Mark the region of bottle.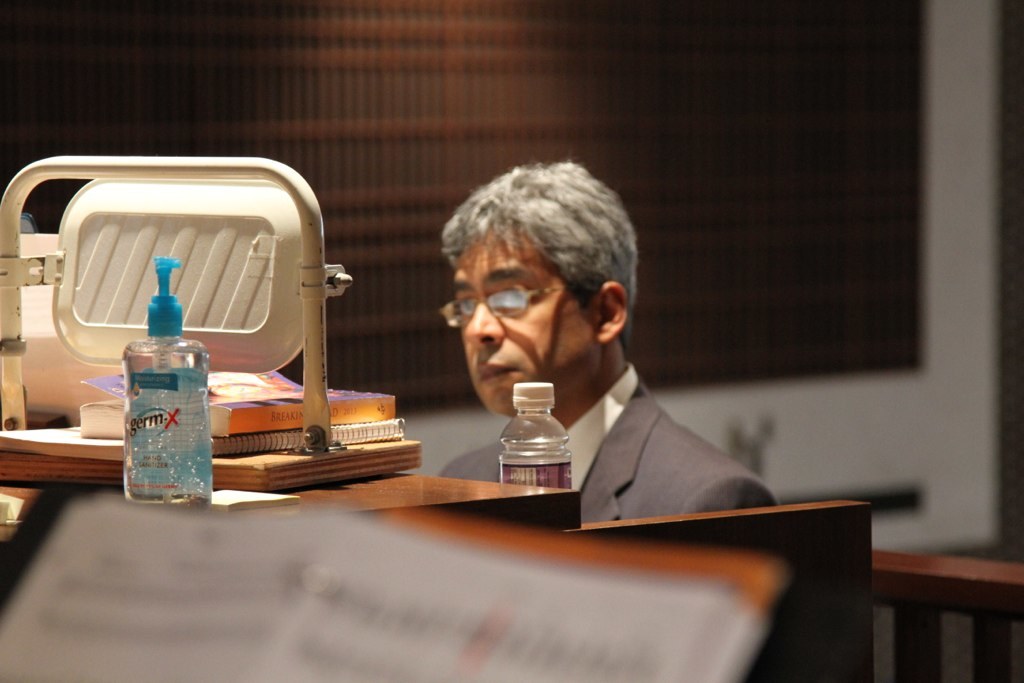
Region: region(109, 305, 210, 503).
